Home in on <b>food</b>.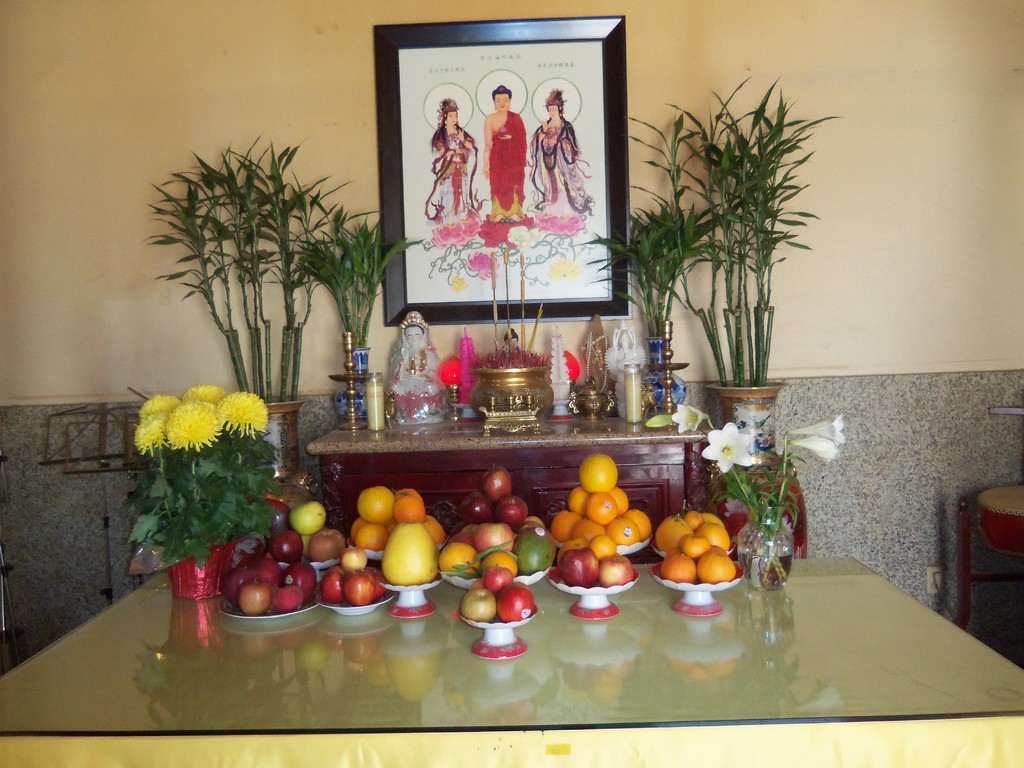
Homed in at box(576, 449, 619, 490).
